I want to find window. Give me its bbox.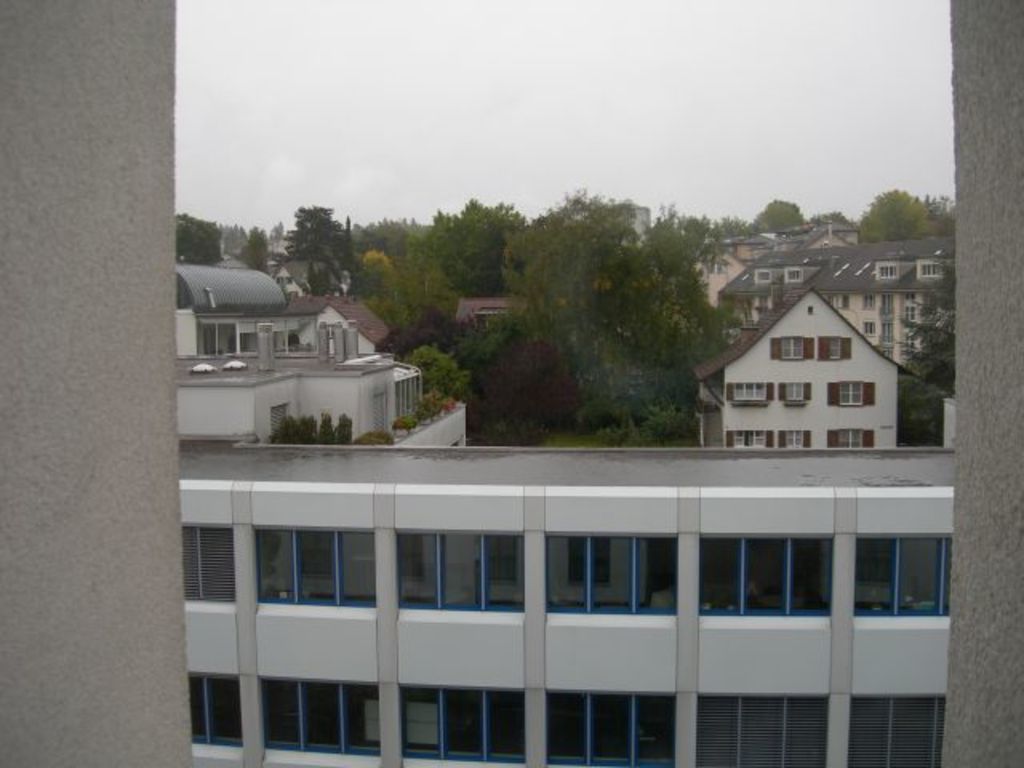
x1=701, y1=526, x2=830, y2=616.
